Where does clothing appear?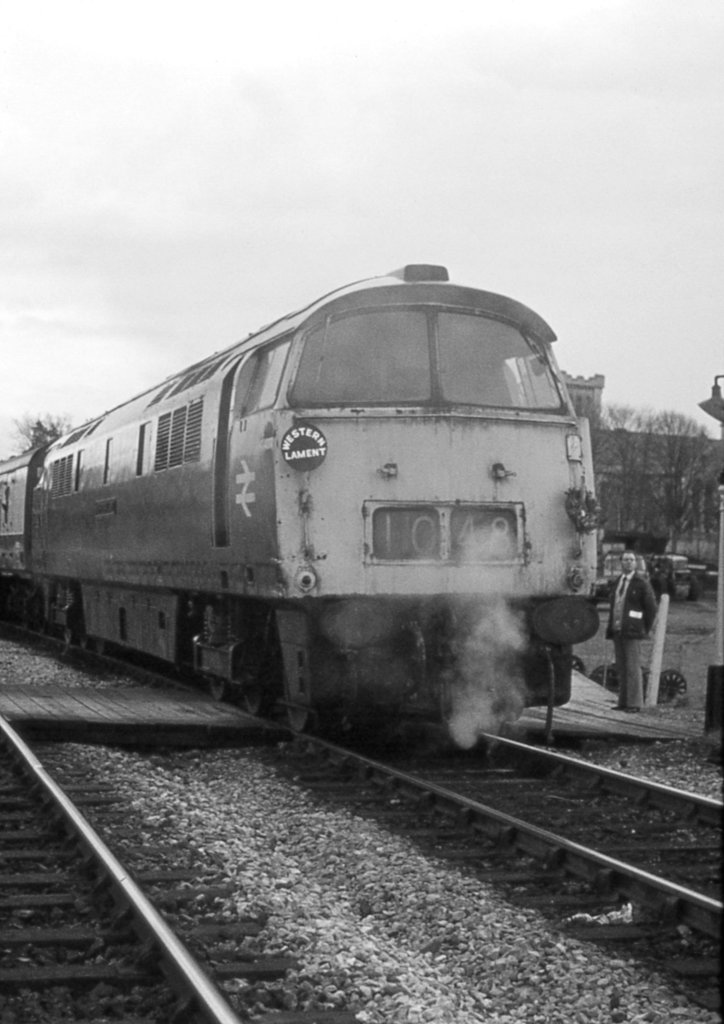
Appears at [left=606, top=571, right=654, bottom=707].
